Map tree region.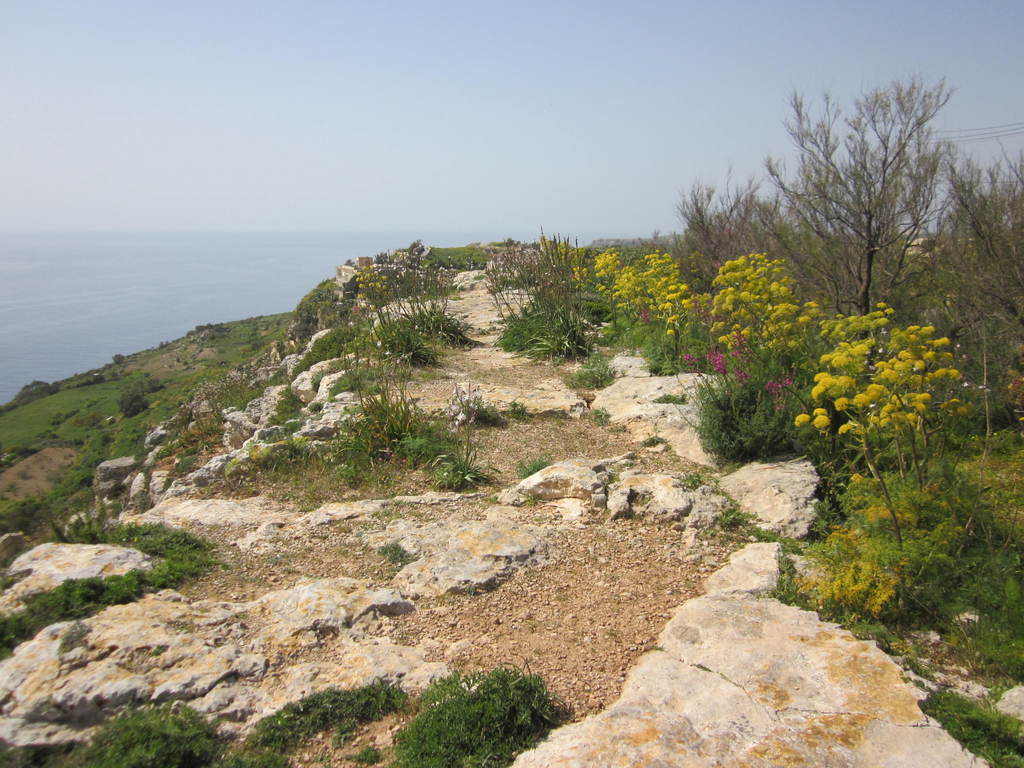
Mapped to bbox=[721, 69, 957, 404].
